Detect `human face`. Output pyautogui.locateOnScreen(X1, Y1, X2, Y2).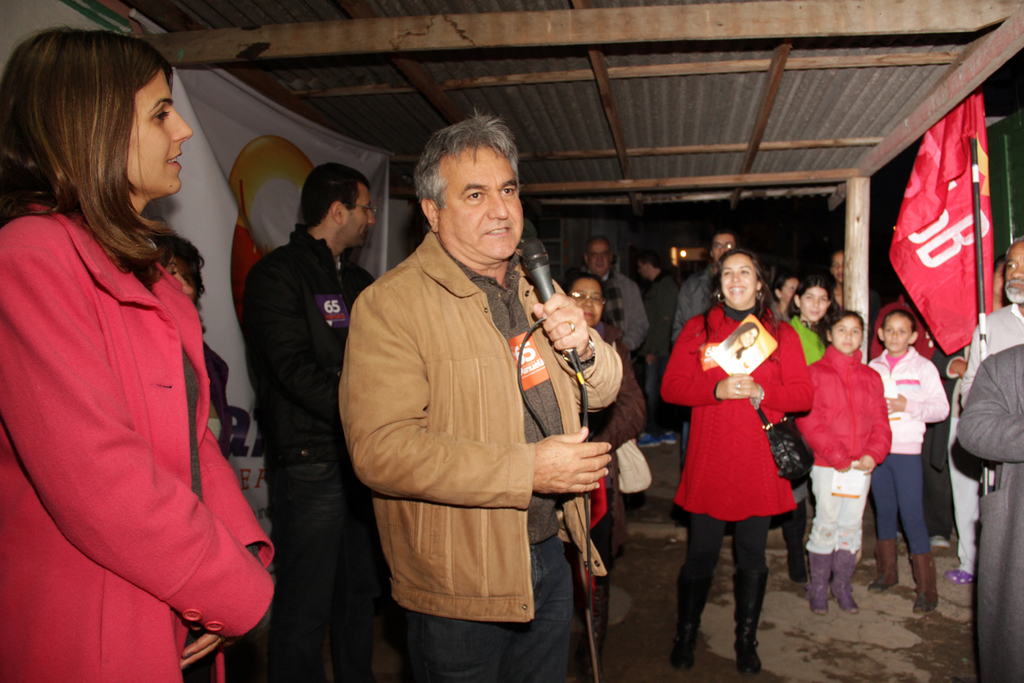
pyautogui.locateOnScreen(724, 256, 753, 314).
